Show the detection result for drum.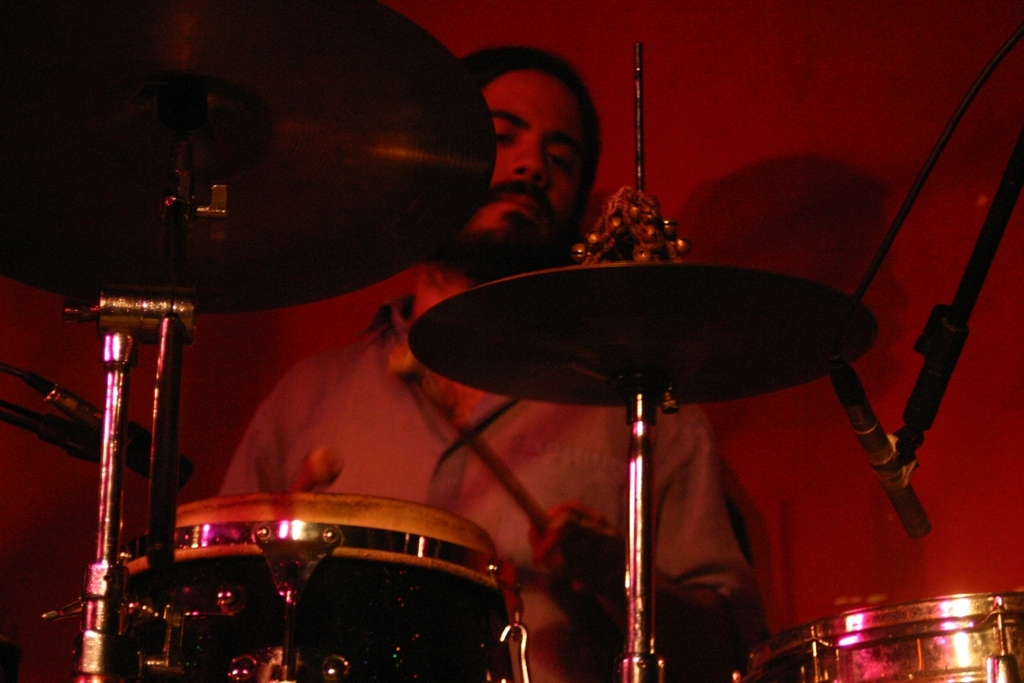
[724,584,1023,682].
